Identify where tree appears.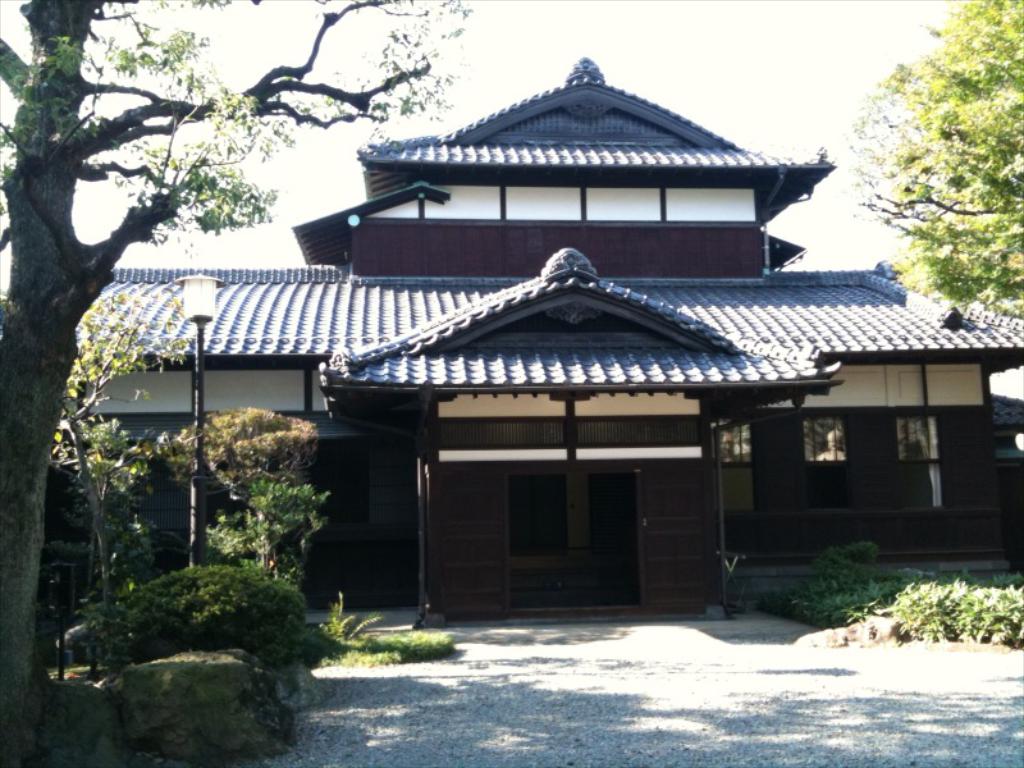
Appears at bbox=[0, 0, 448, 765].
